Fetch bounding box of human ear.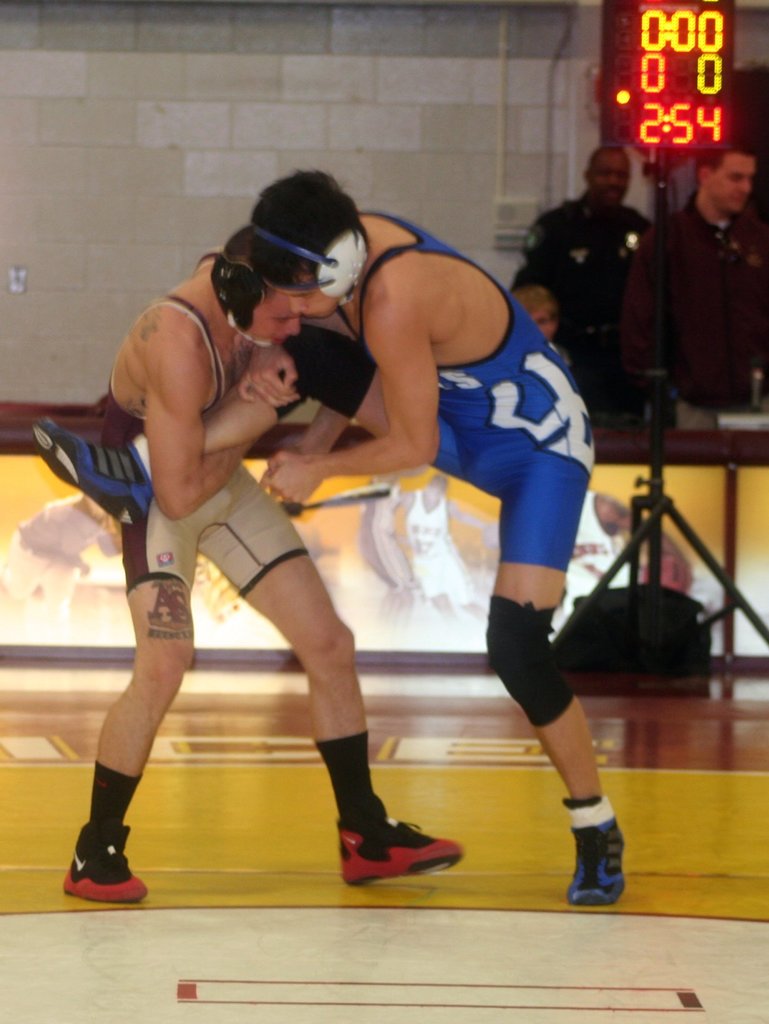
Bbox: [x1=693, y1=166, x2=713, y2=186].
